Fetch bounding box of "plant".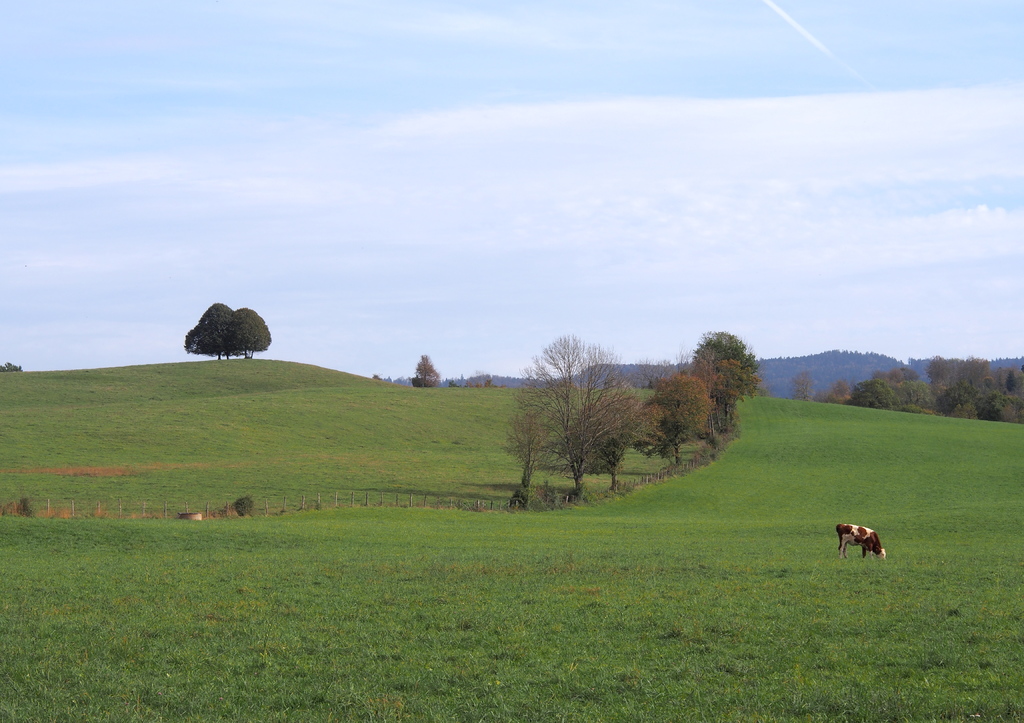
Bbox: <region>443, 373, 465, 387</region>.
